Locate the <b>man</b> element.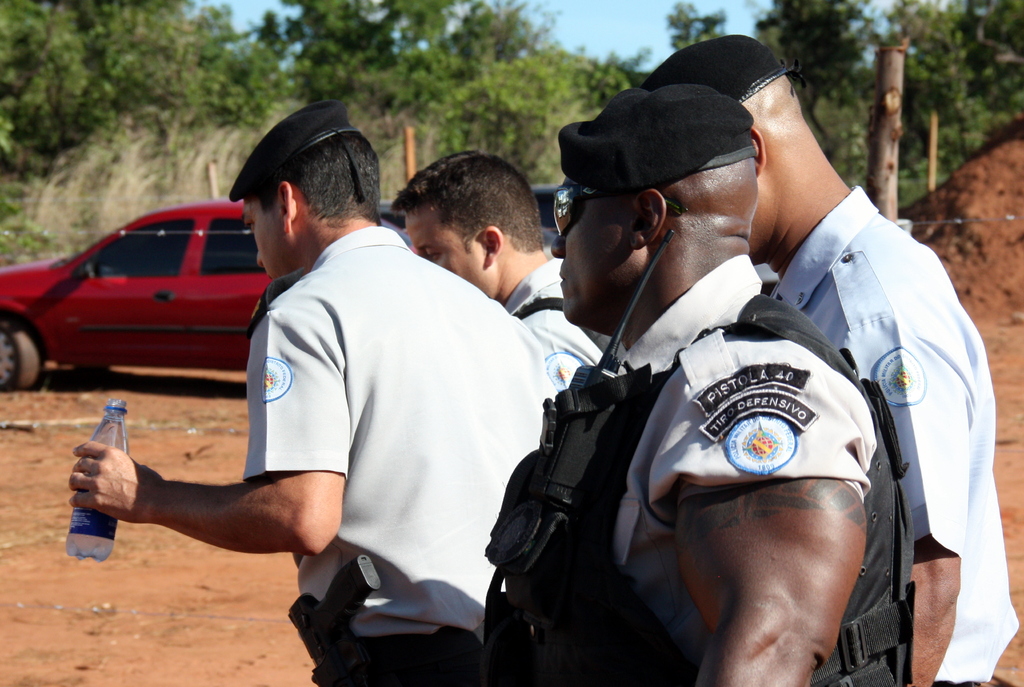
Element bbox: <box>392,143,608,385</box>.
